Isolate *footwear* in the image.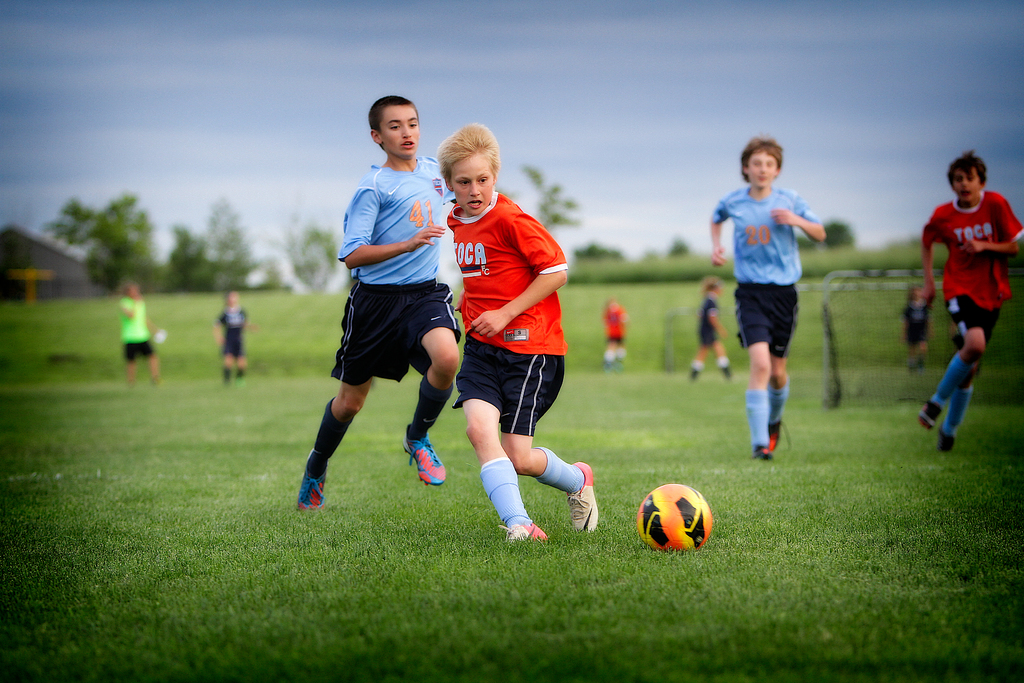
Isolated region: 405:434:447:488.
